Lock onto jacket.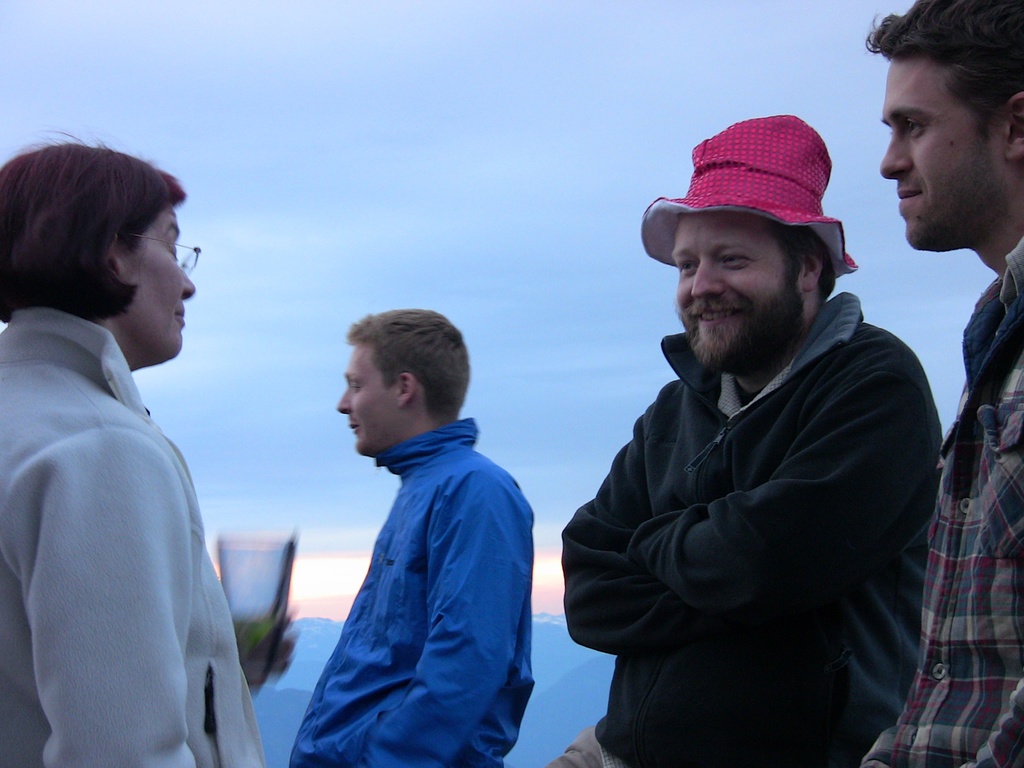
Locked: 0:302:266:767.
